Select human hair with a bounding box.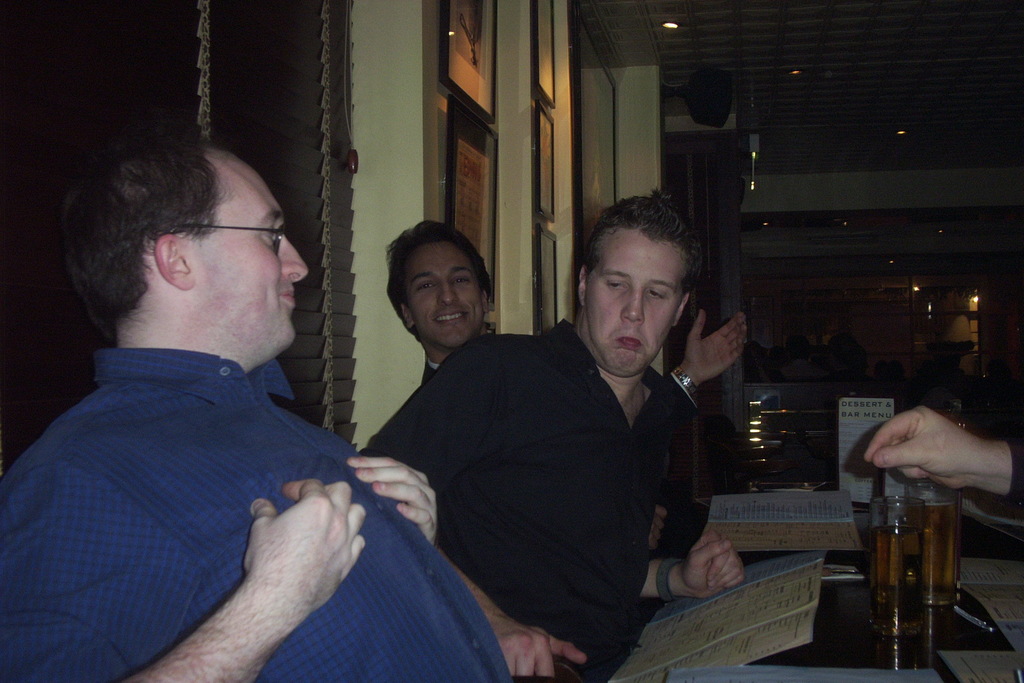
(x1=388, y1=224, x2=494, y2=324).
